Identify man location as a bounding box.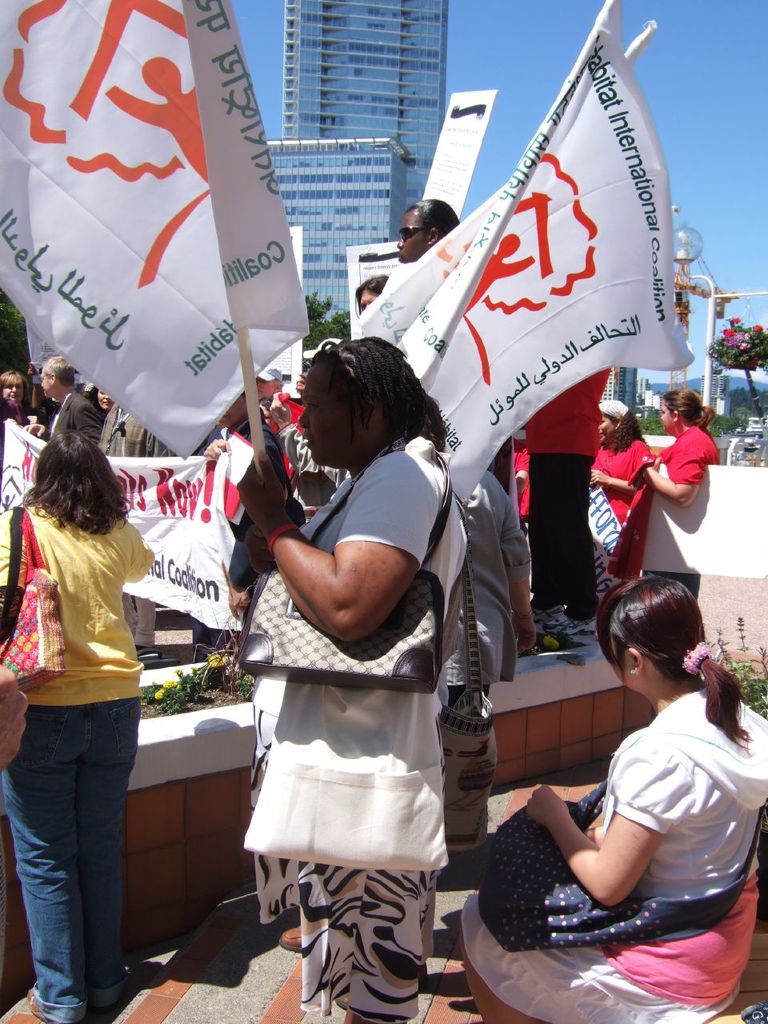
bbox(514, 370, 609, 621).
